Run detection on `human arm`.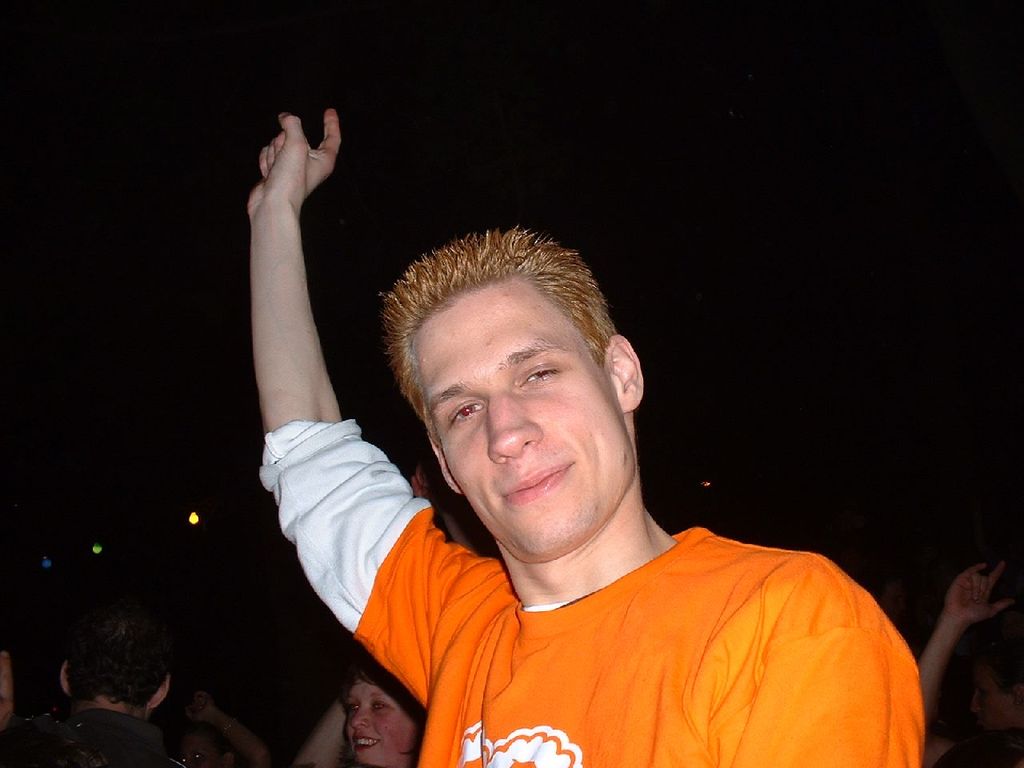
Result: locate(898, 559, 1019, 746).
